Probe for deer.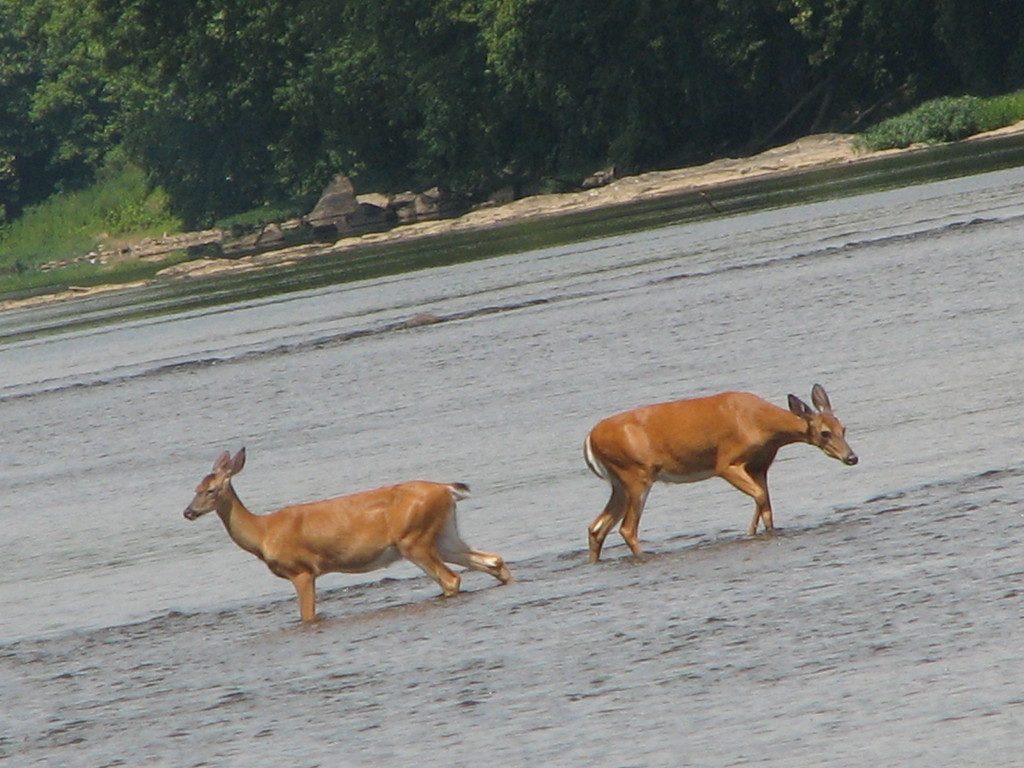
Probe result: [x1=582, y1=383, x2=858, y2=566].
